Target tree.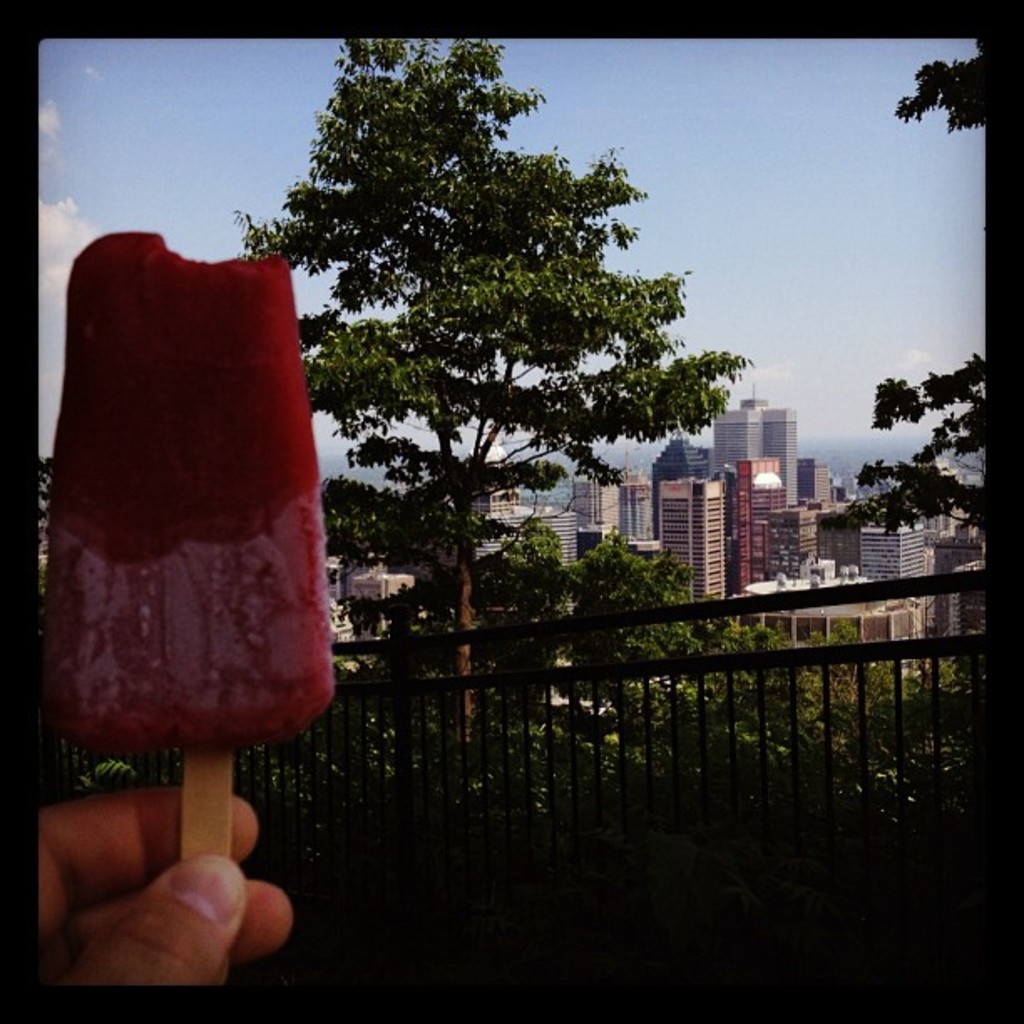
Target region: [left=236, top=33, right=750, bottom=751].
